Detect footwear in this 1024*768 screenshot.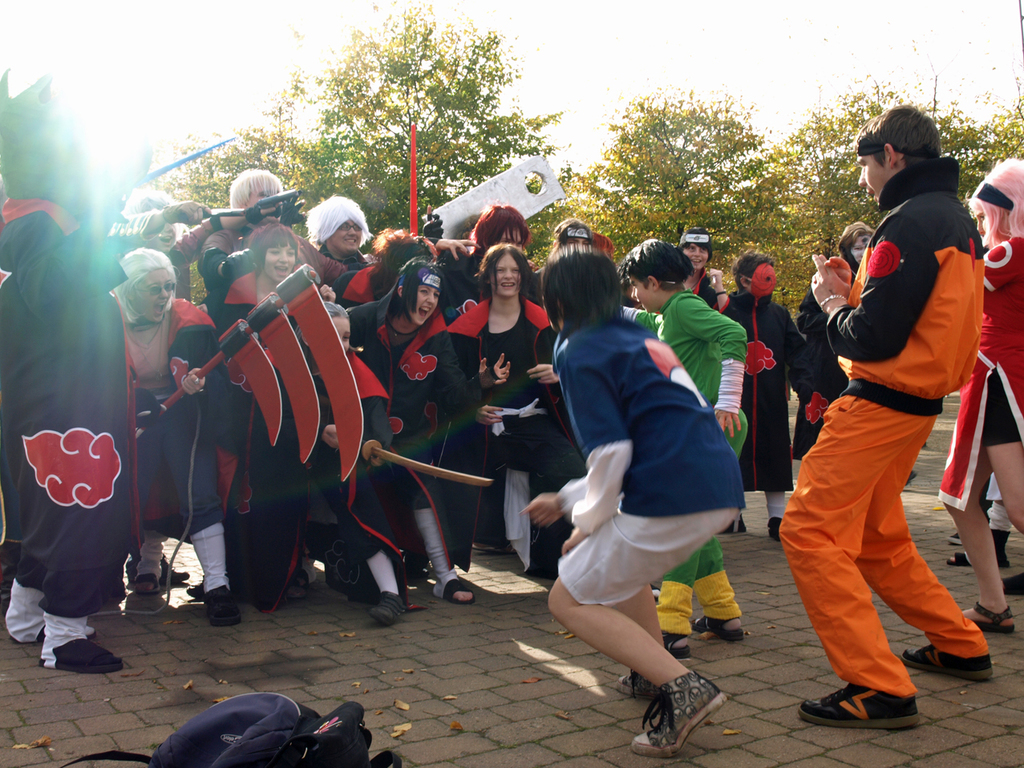
Detection: left=370, top=590, right=409, bottom=626.
